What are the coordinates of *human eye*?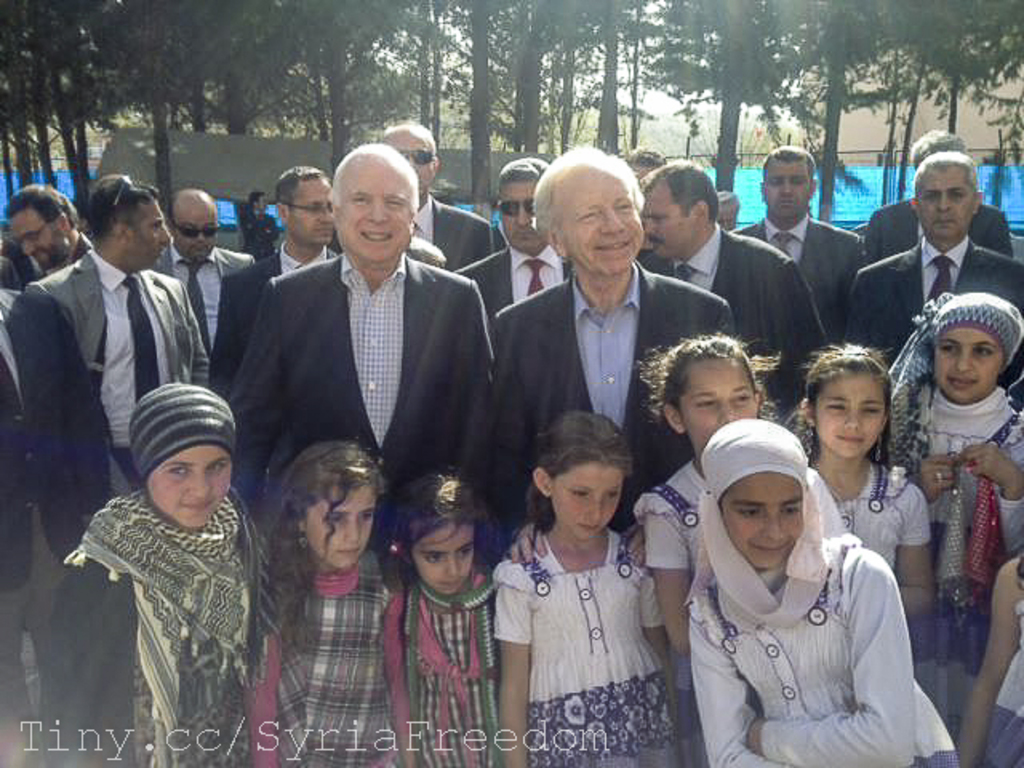
box(789, 176, 806, 186).
